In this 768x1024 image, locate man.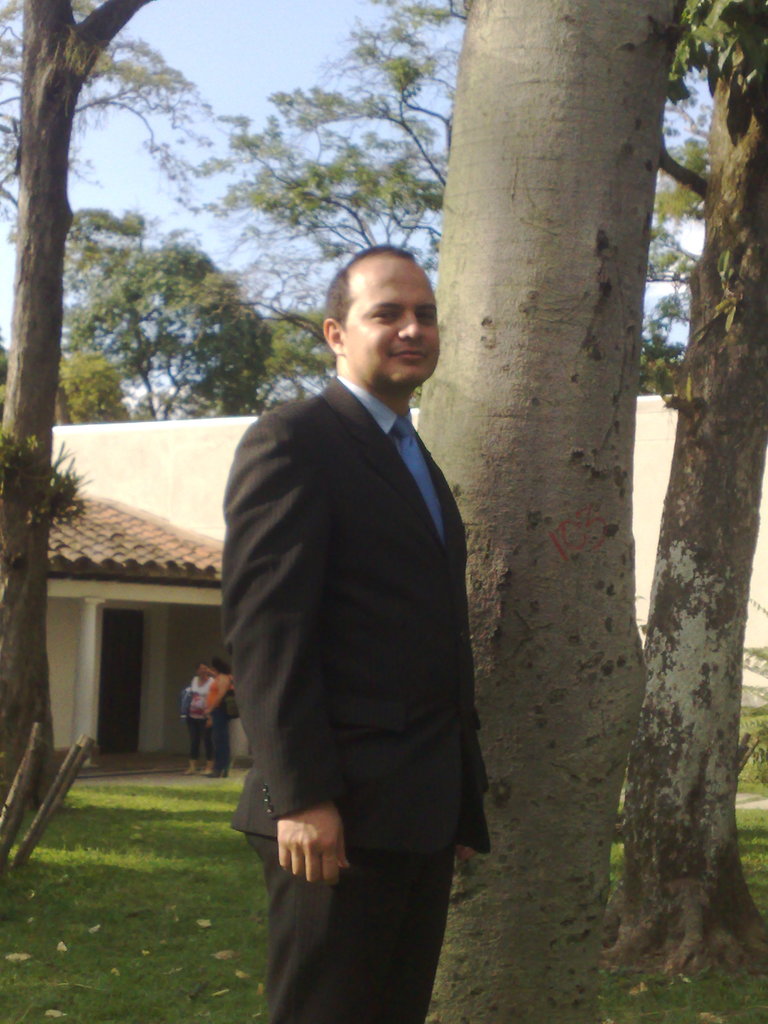
Bounding box: bbox(207, 175, 500, 1023).
